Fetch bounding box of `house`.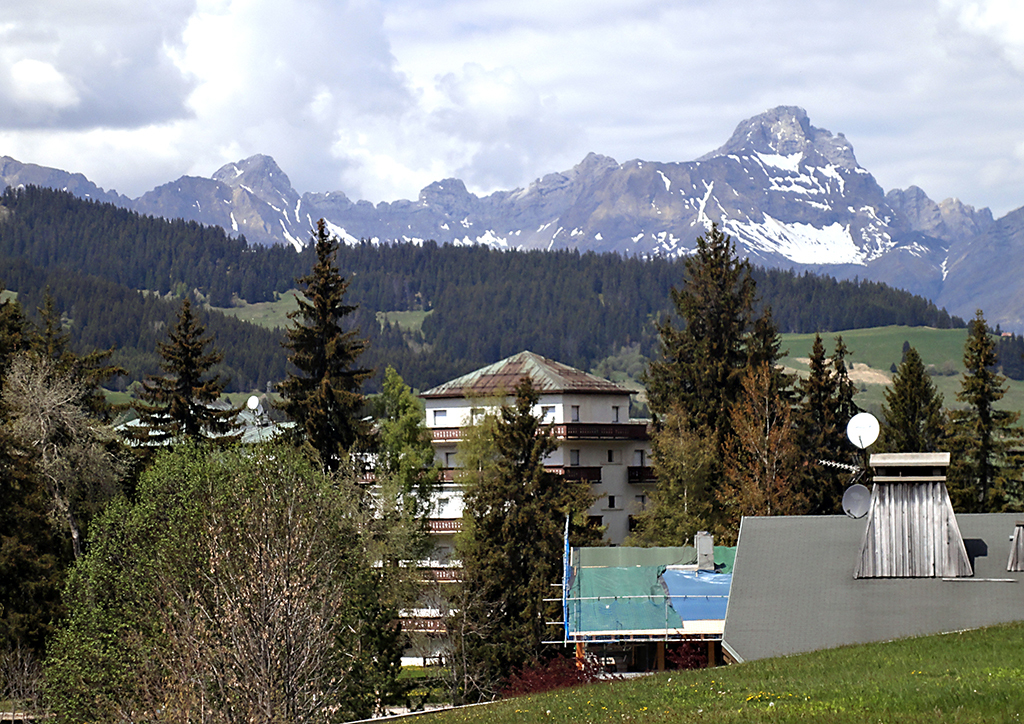
Bbox: 397:332:644:663.
